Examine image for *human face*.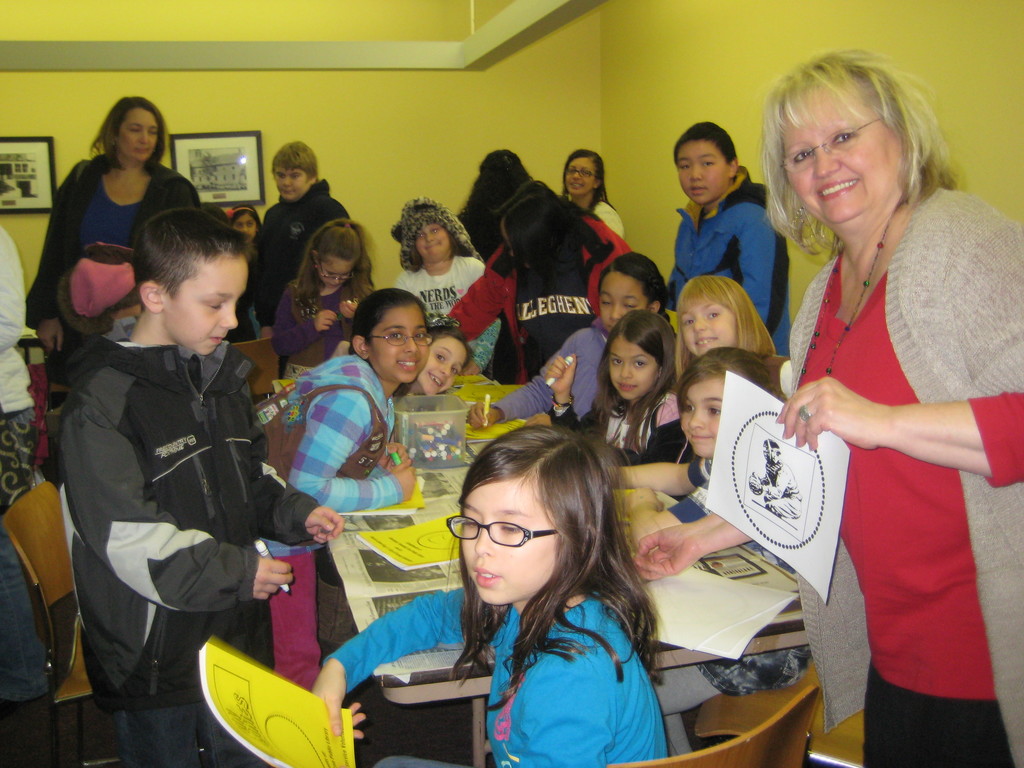
Examination result: <box>677,380,732,457</box>.
